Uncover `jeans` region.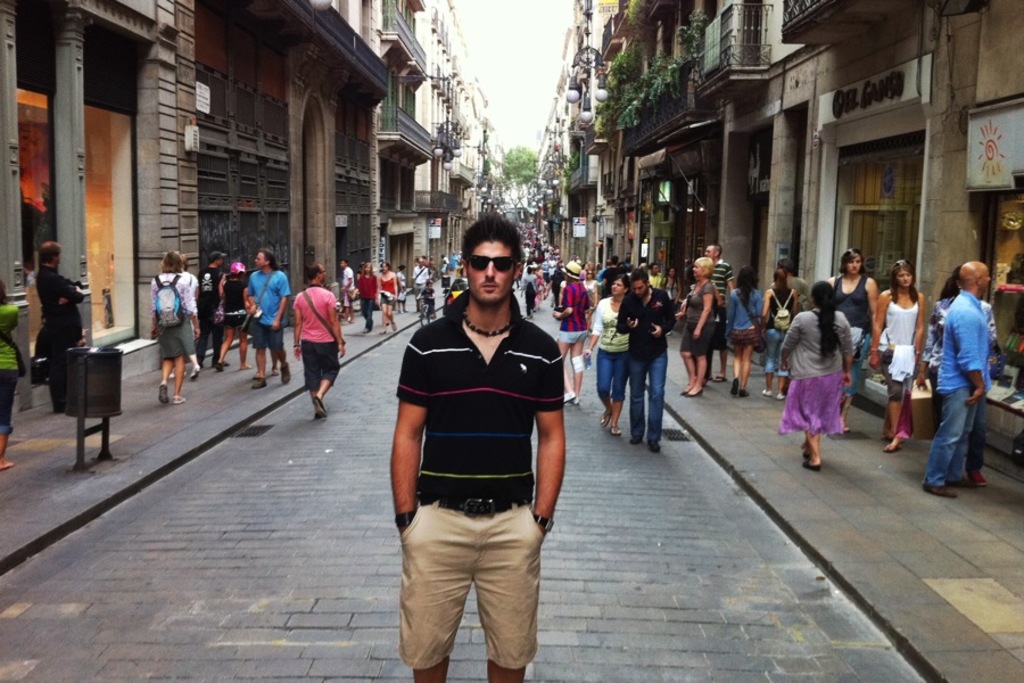
Uncovered: (left=362, top=303, right=374, bottom=330).
